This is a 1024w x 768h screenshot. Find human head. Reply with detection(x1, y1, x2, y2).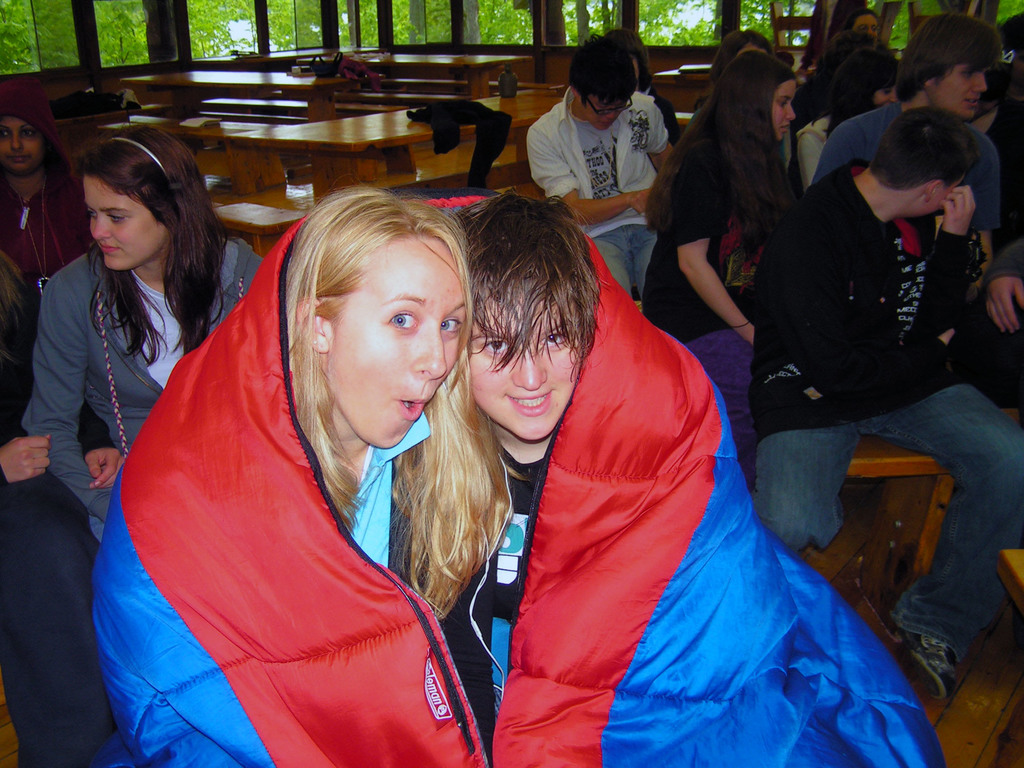
detection(718, 53, 799, 140).
